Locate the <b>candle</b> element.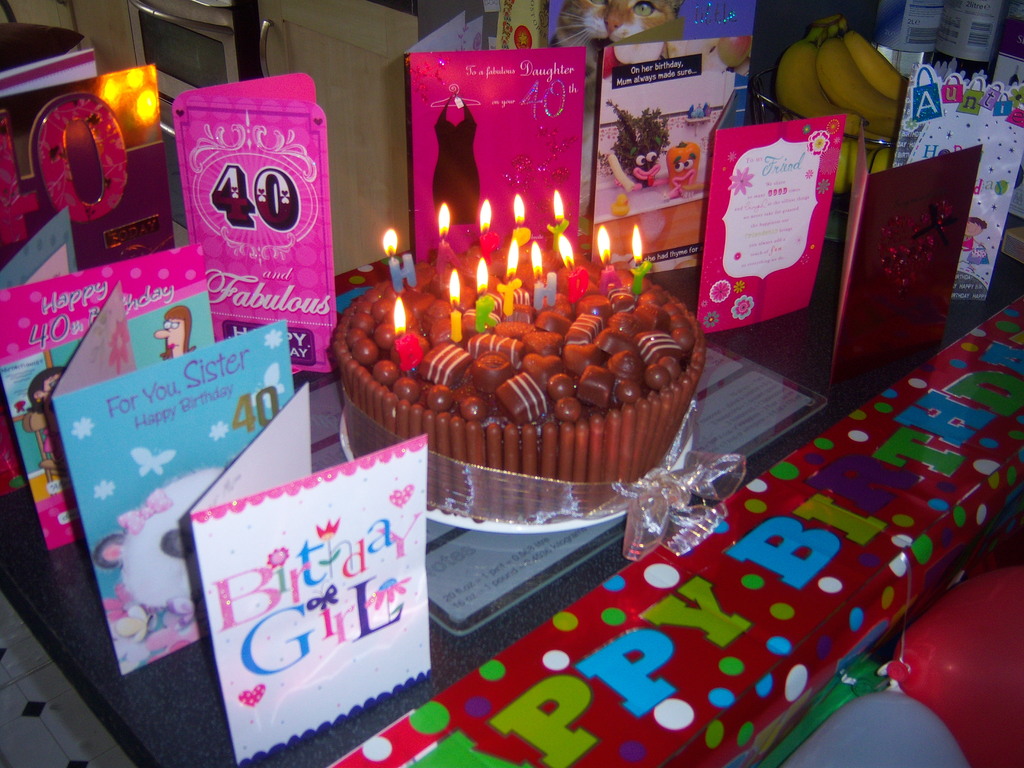
Element bbox: bbox=(498, 237, 519, 317).
